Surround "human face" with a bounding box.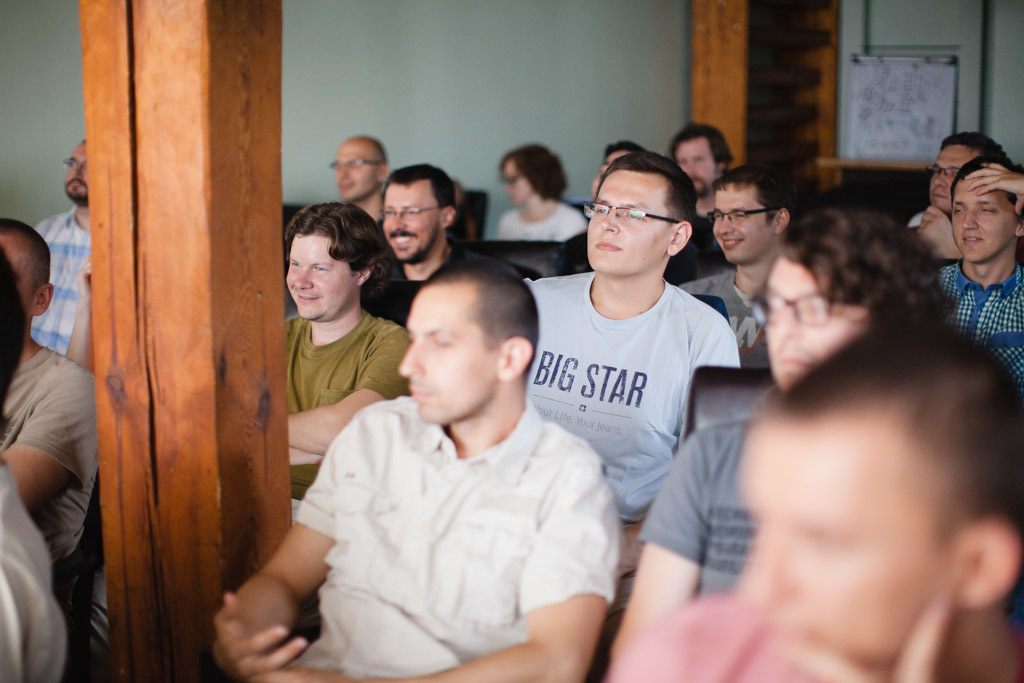
(332, 142, 376, 199).
